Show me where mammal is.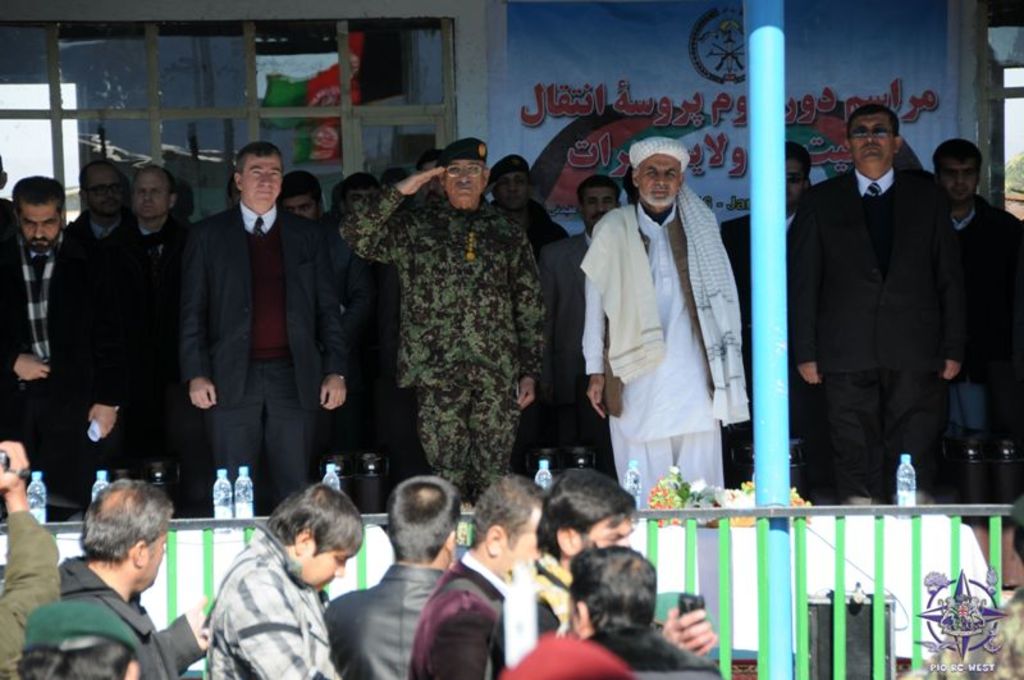
mammal is at <bbox>12, 595, 146, 679</bbox>.
